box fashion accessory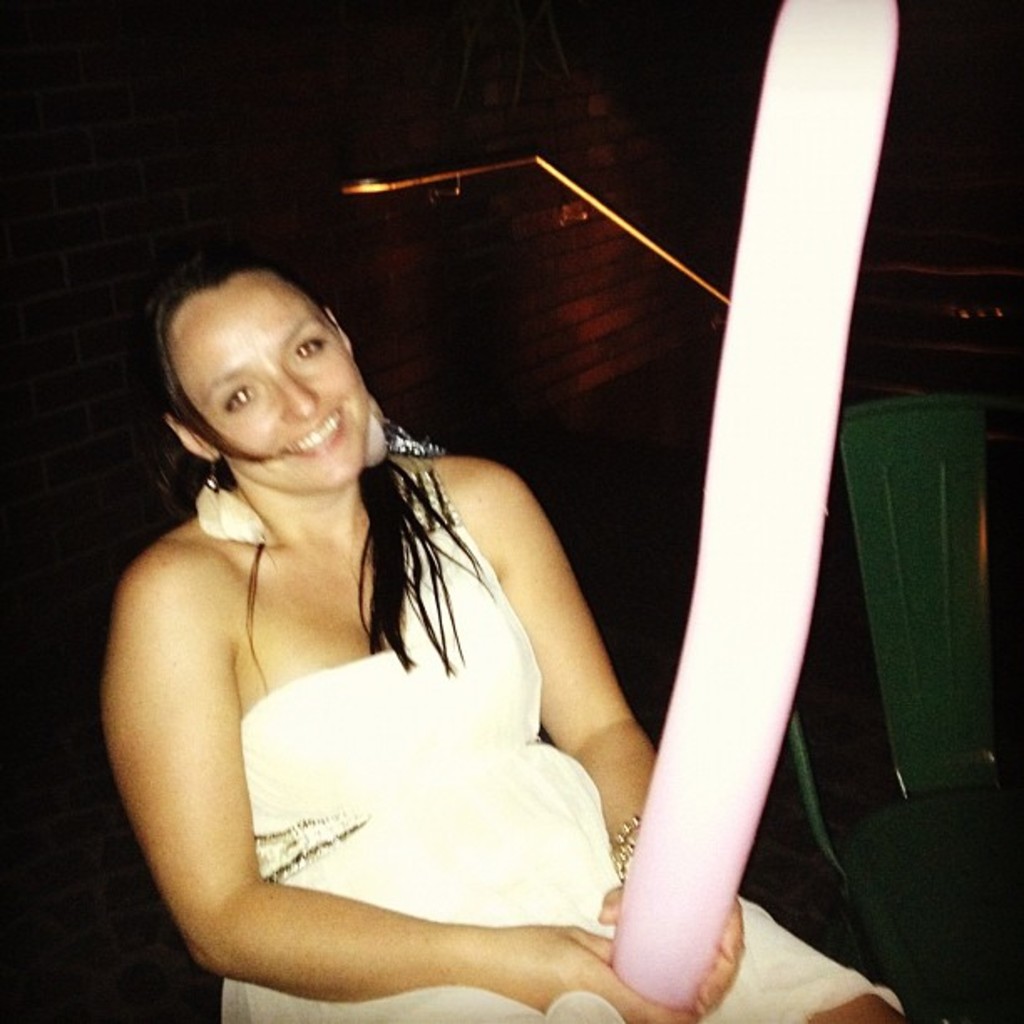
[209,463,218,489]
